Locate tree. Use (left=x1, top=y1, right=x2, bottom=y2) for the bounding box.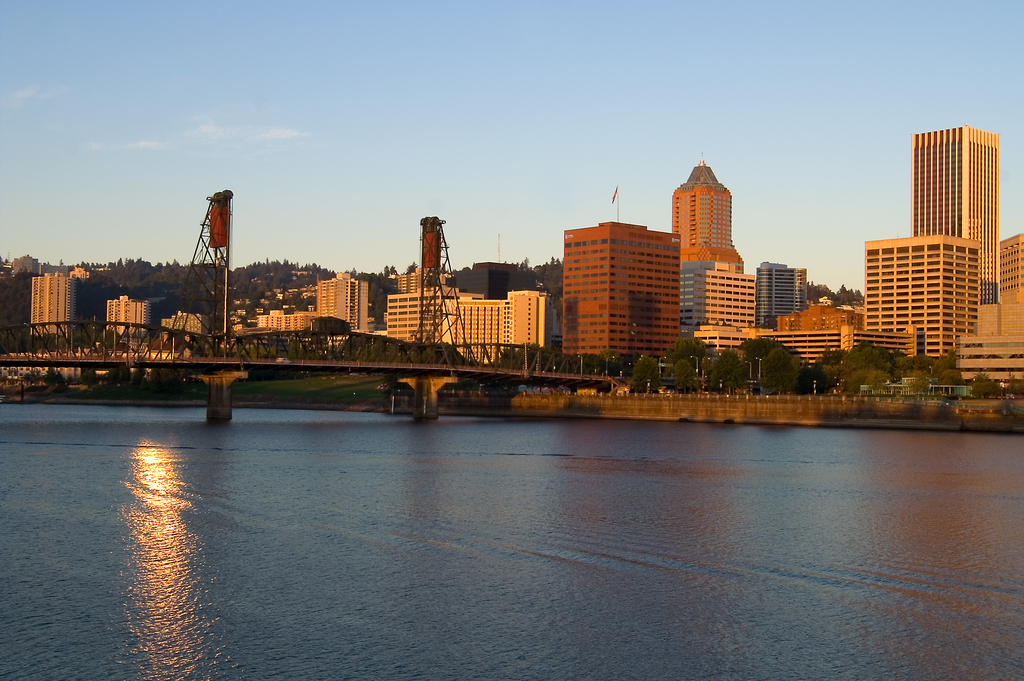
(left=708, top=349, right=746, bottom=393).
